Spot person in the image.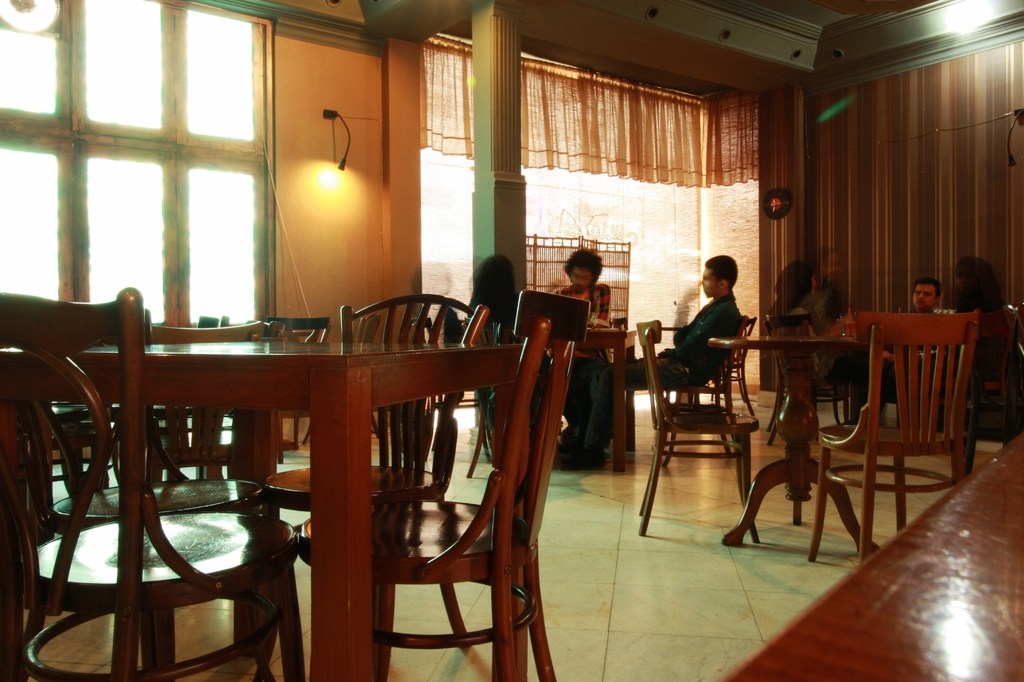
person found at [left=574, top=257, right=755, bottom=471].
